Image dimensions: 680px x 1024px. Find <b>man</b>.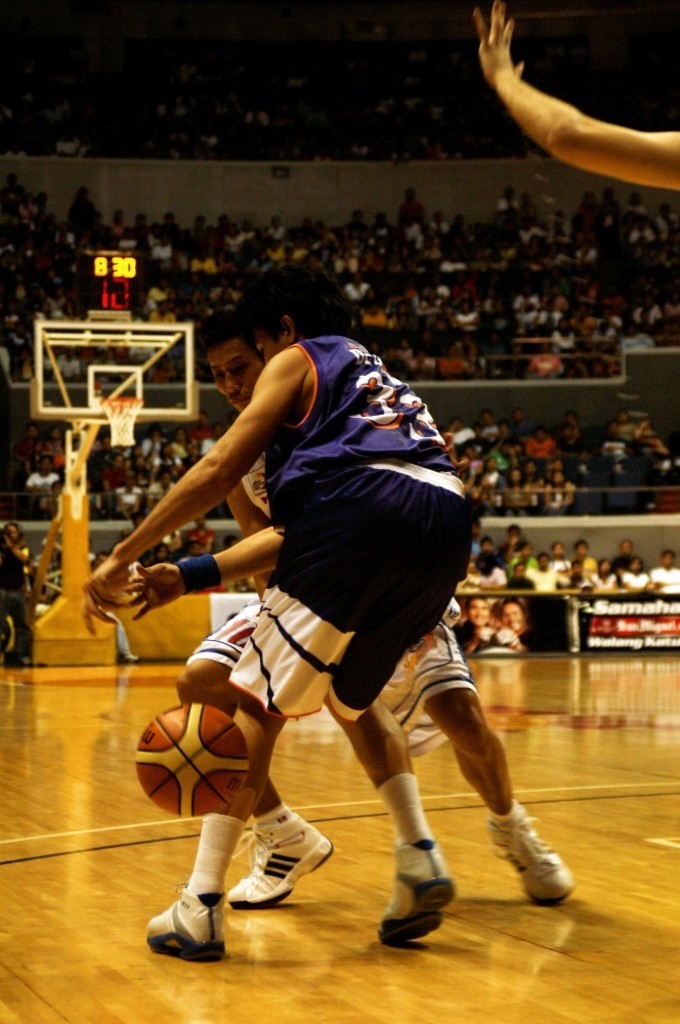
pyautogui.locateOnScreen(223, 537, 241, 549).
